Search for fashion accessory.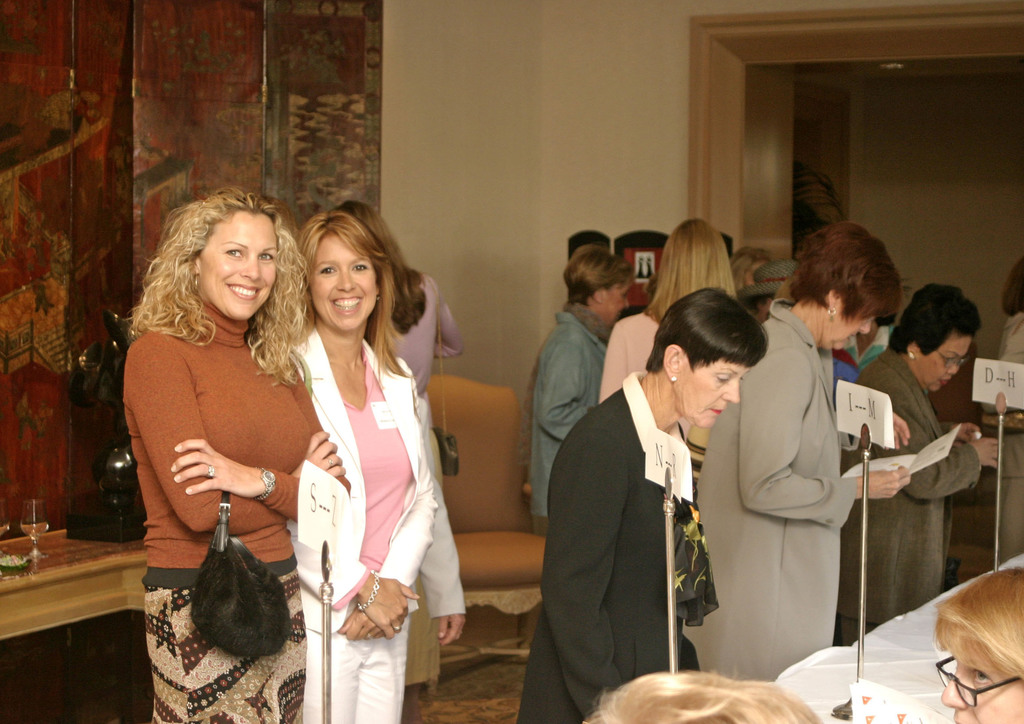
Found at 191:275:198:289.
